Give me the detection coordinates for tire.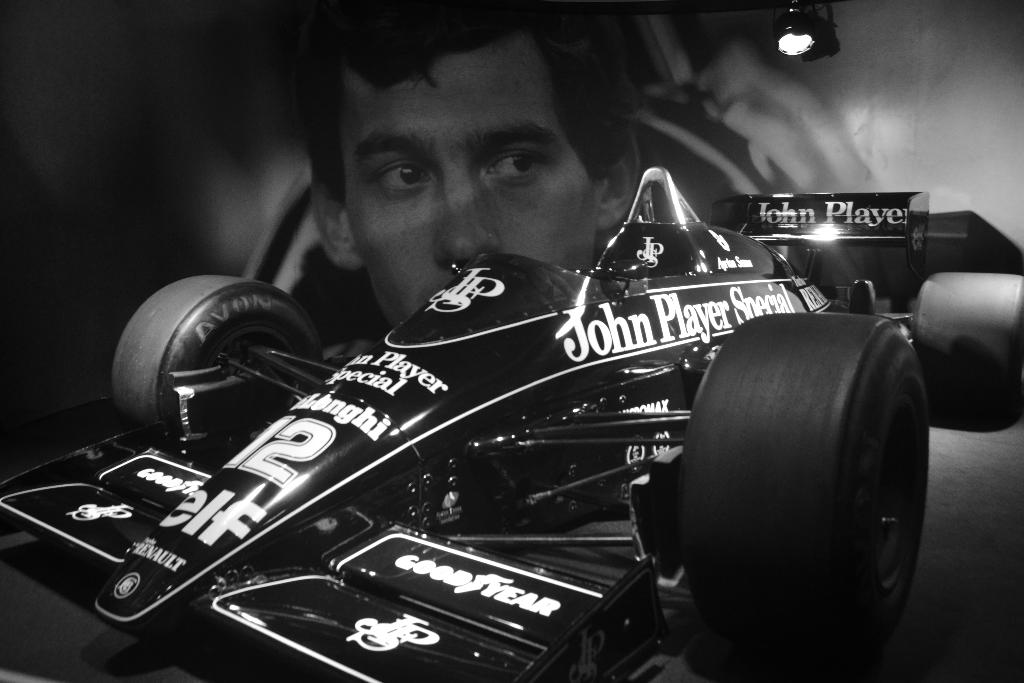
[105, 273, 316, 462].
